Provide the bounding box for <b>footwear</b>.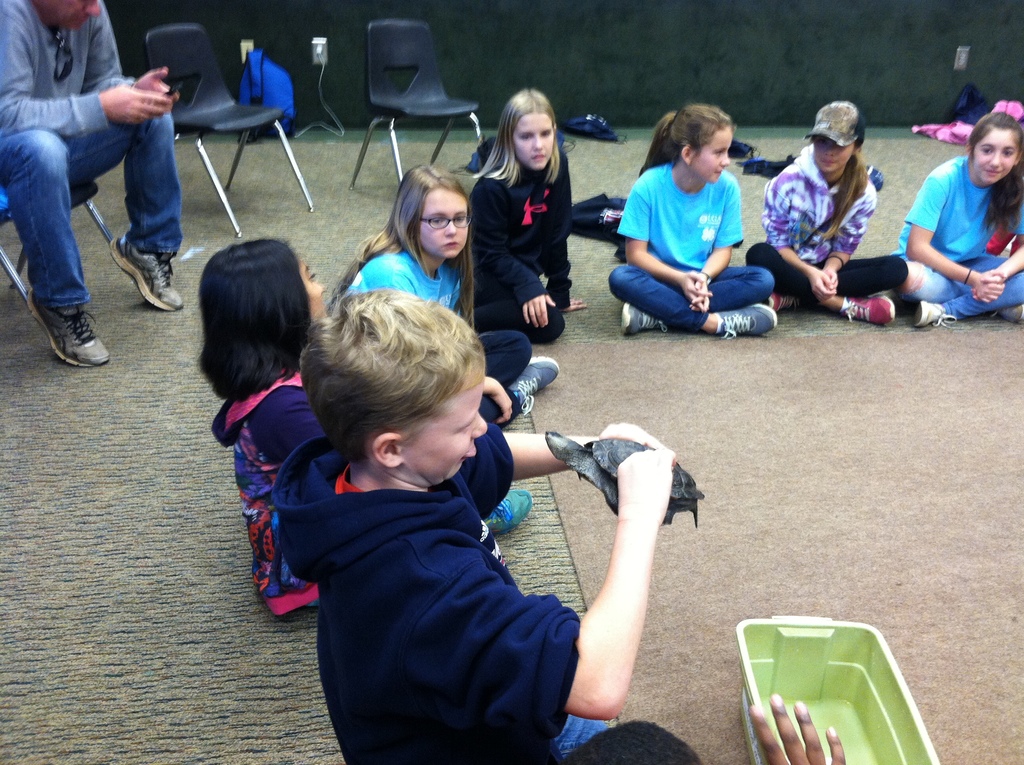
[left=111, top=229, right=183, bottom=312].
